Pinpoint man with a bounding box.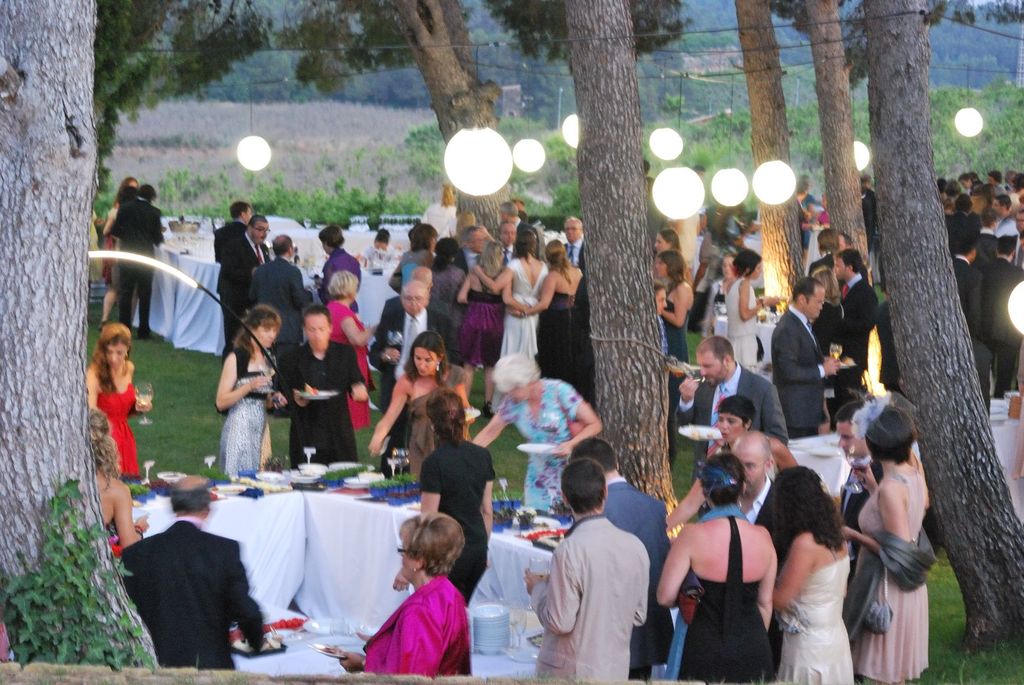
832,249,878,429.
